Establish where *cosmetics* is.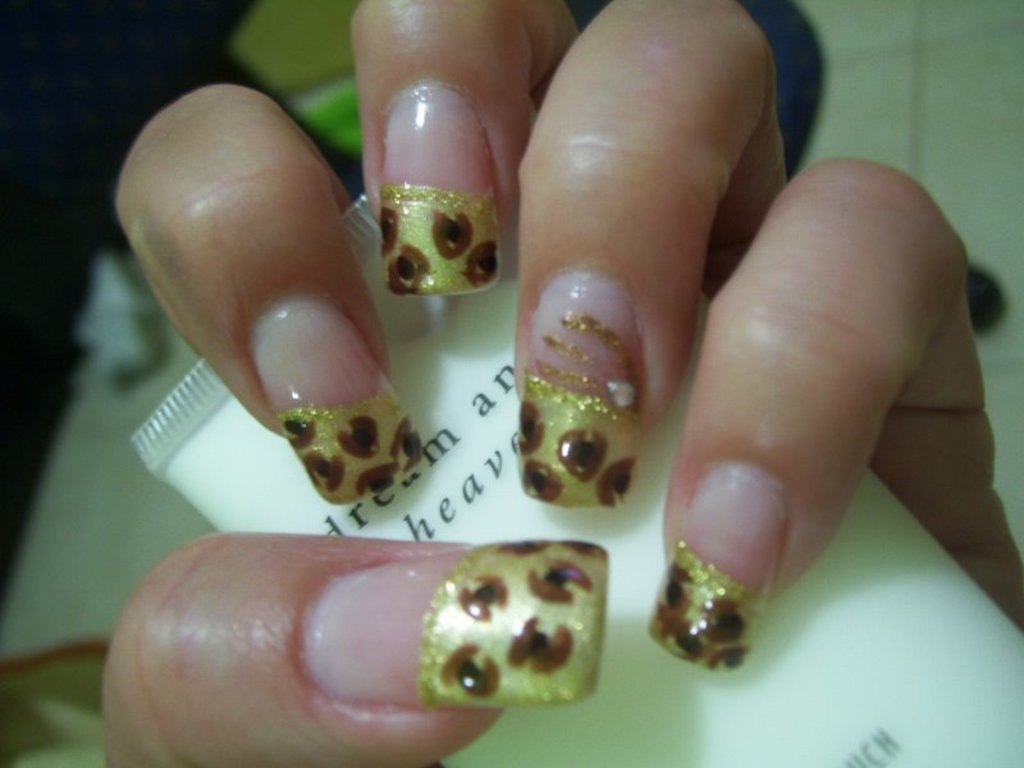
Established at box=[125, 70, 1023, 767].
